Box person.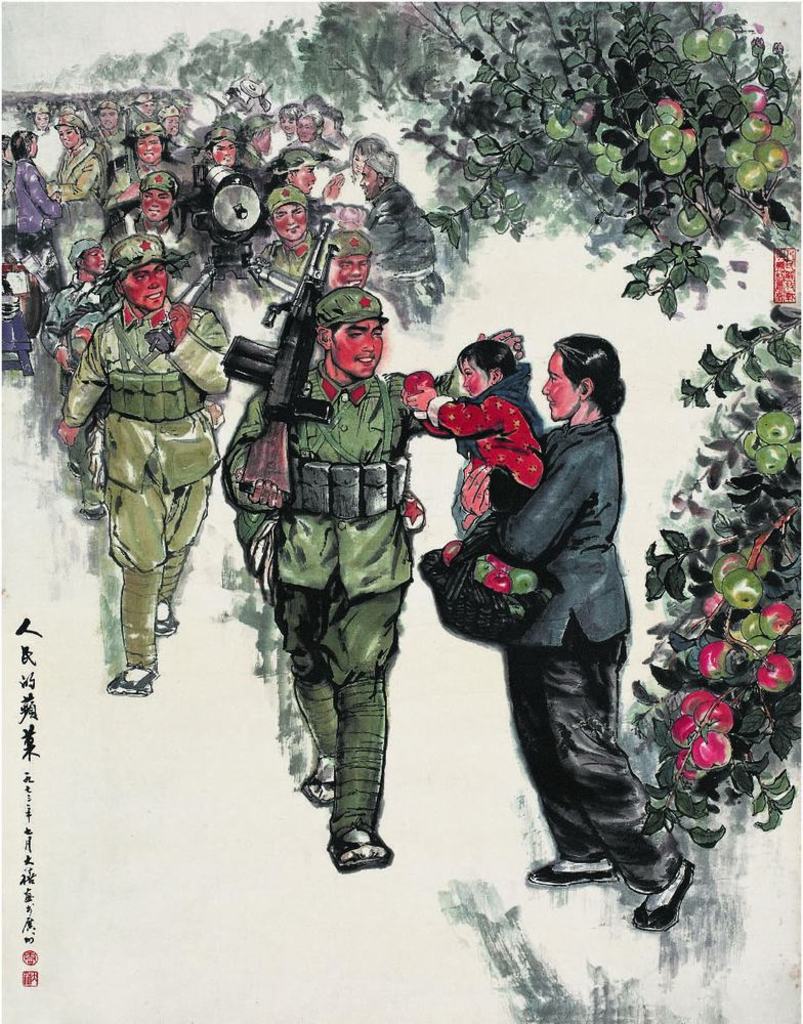
pyautogui.locateOnScreen(403, 333, 544, 590).
